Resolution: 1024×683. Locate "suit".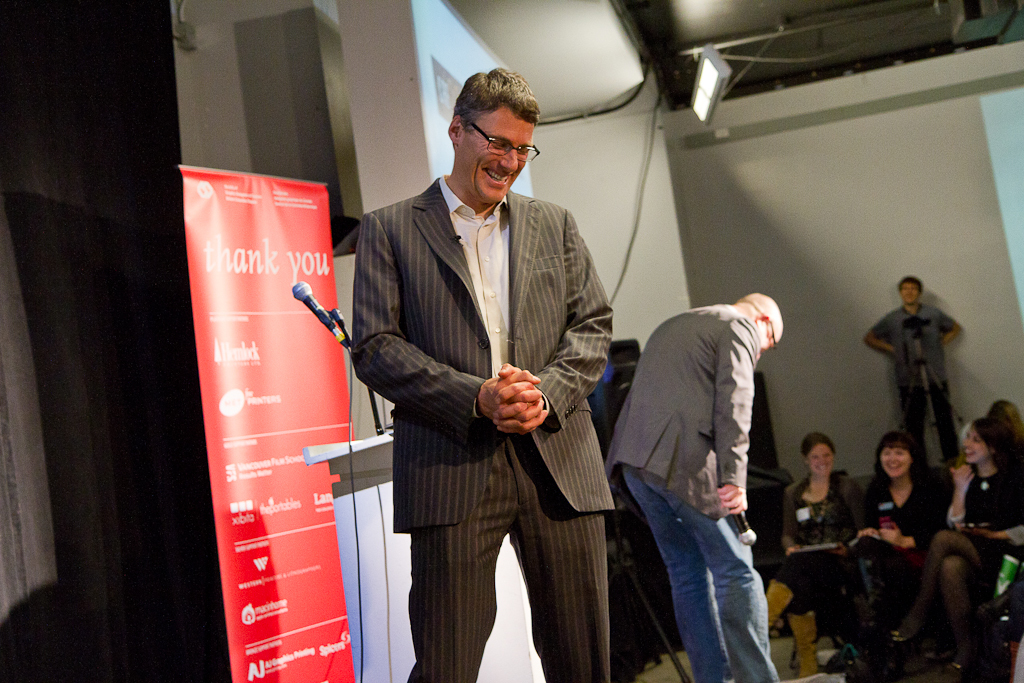
[left=345, top=180, right=615, bottom=676].
